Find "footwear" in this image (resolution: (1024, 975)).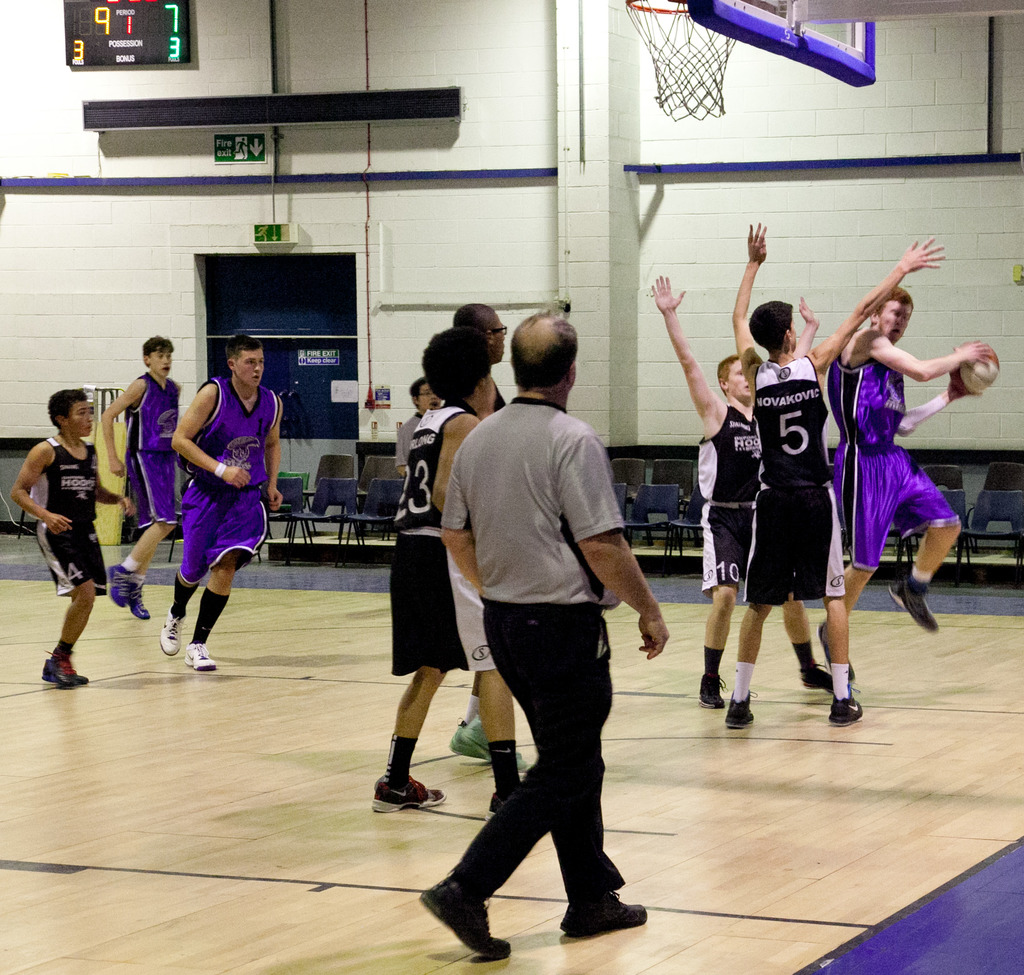
bbox(815, 626, 859, 688).
